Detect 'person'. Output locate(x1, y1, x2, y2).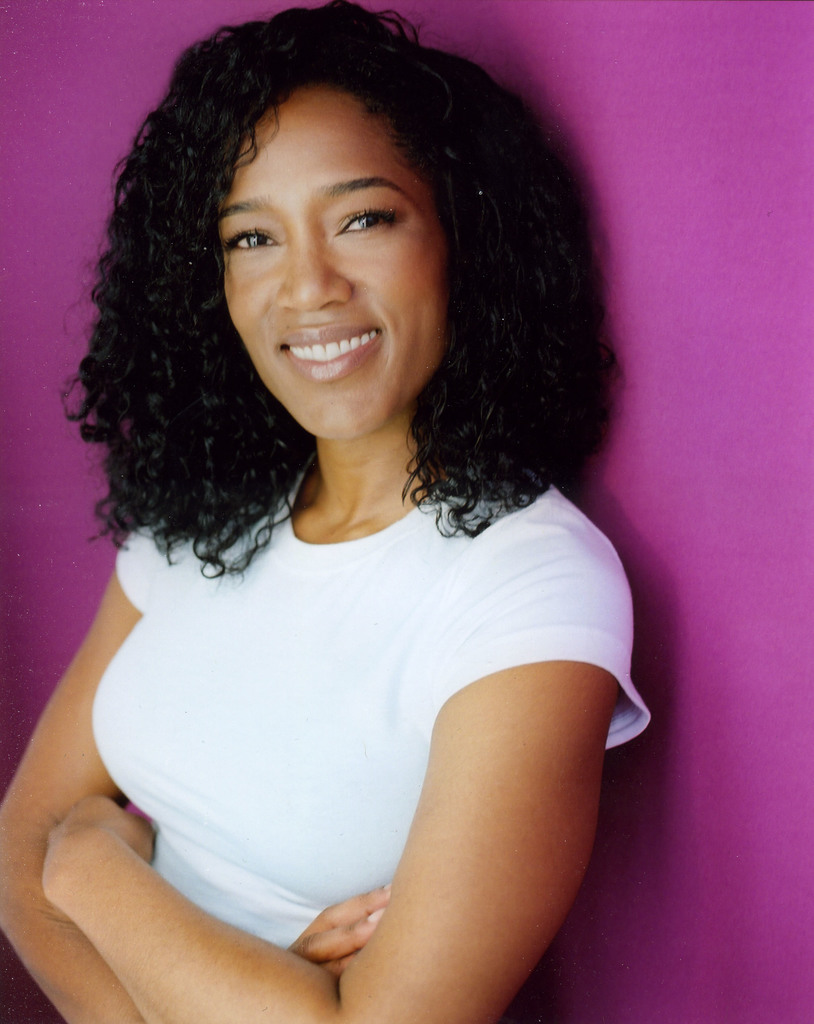
locate(0, 0, 651, 1023).
